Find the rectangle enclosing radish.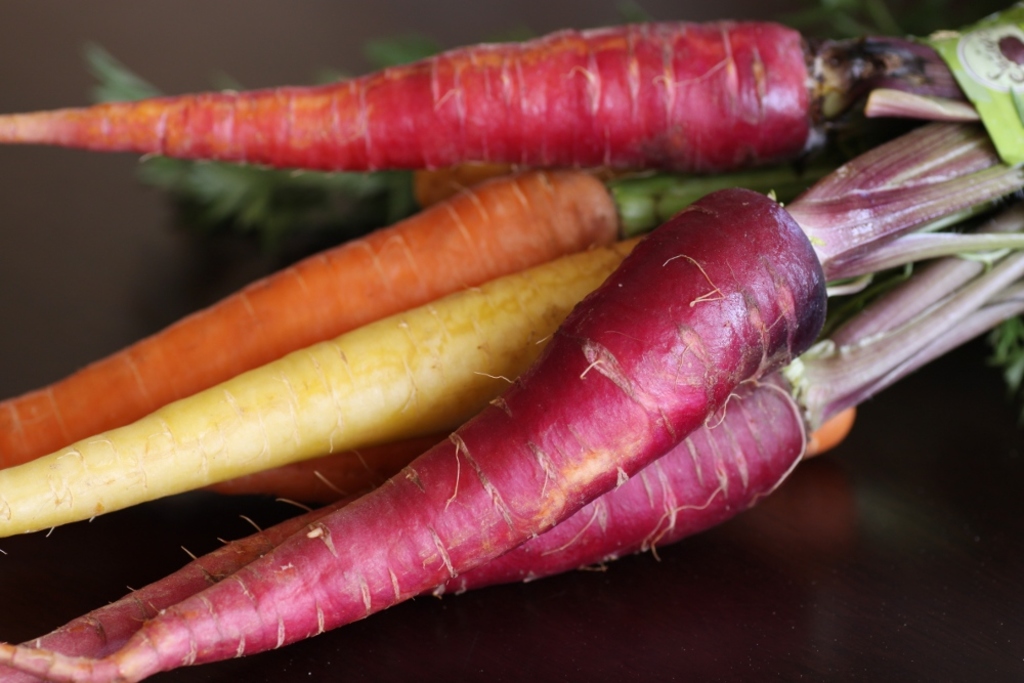
detection(2, 0, 1023, 170).
